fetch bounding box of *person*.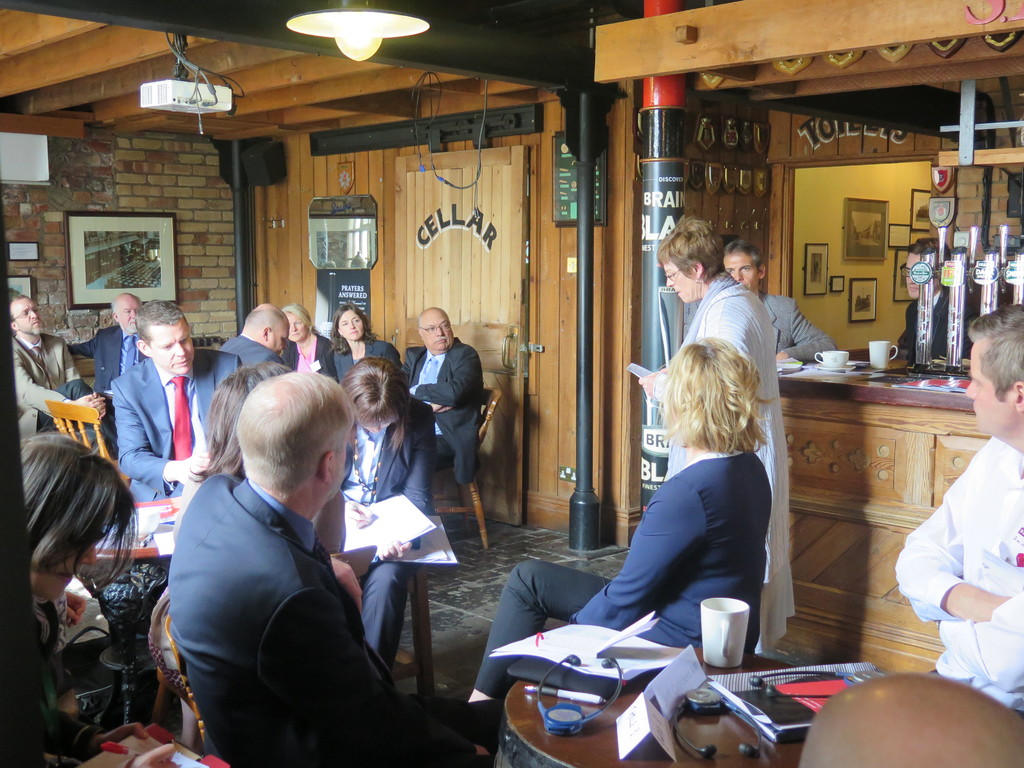
Bbox: <bbox>15, 429, 187, 767</bbox>.
